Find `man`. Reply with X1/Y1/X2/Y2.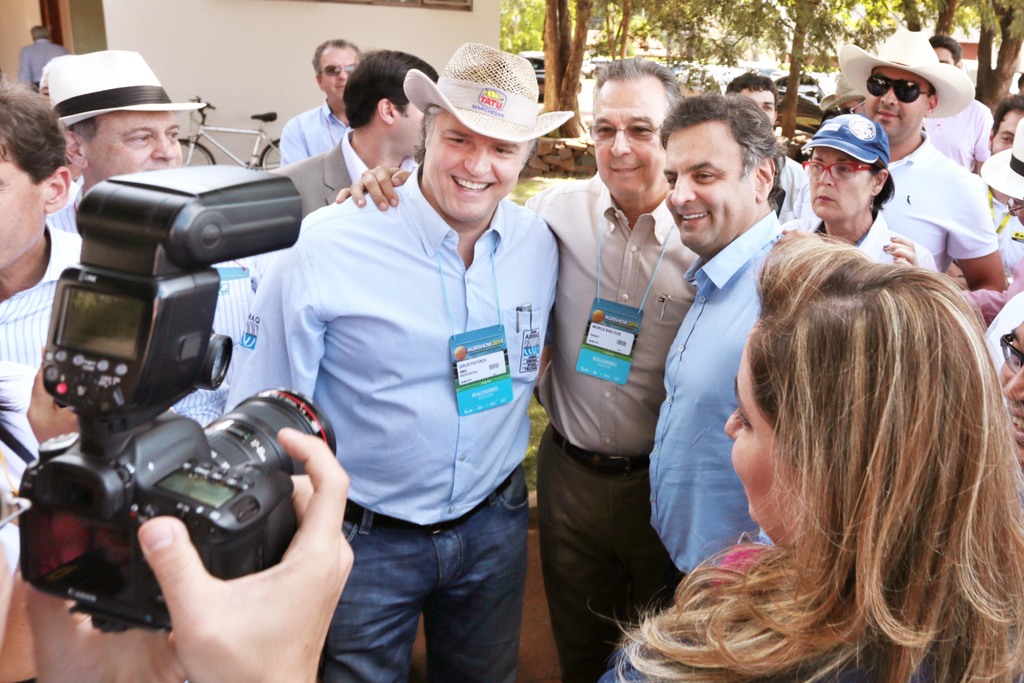
334/55/703/682.
